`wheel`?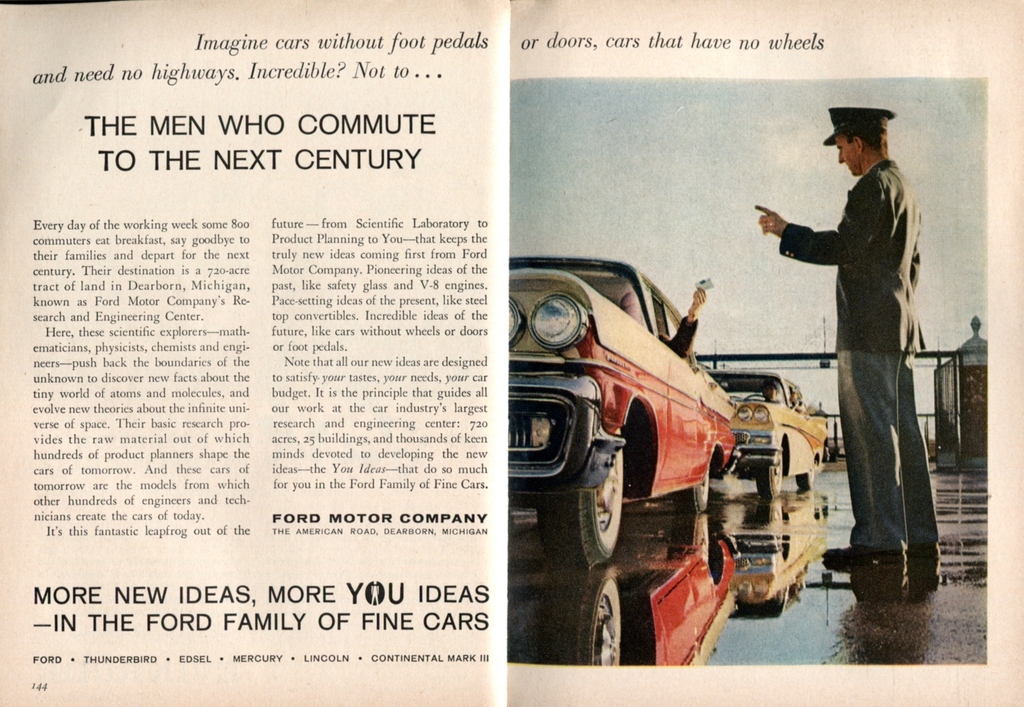
[794,457,817,494]
